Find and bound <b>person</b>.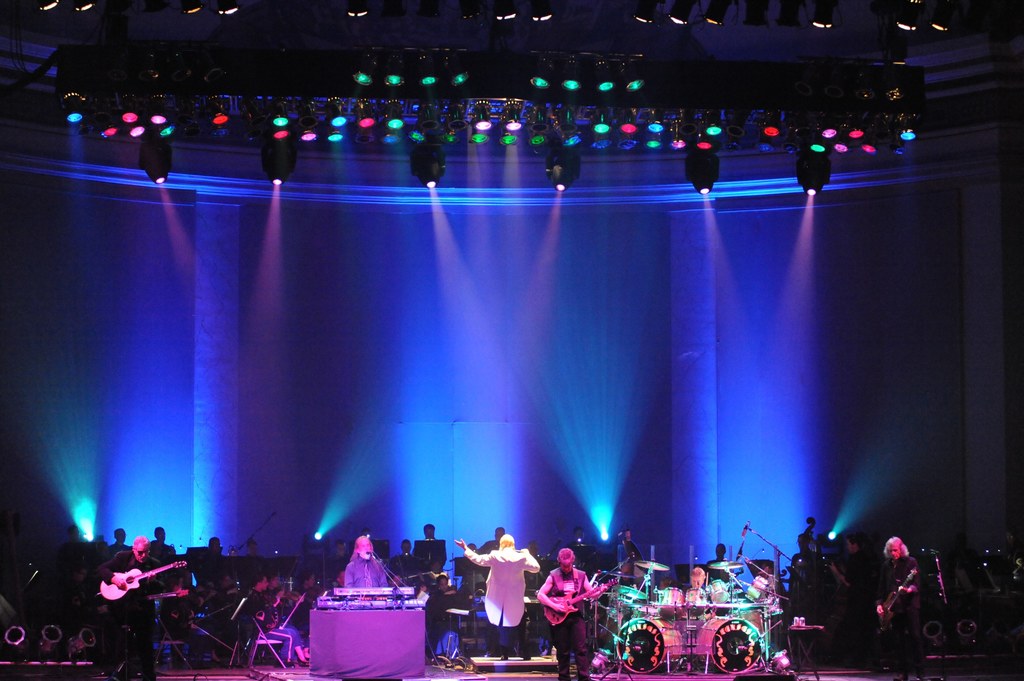
Bound: crop(423, 575, 467, 666).
